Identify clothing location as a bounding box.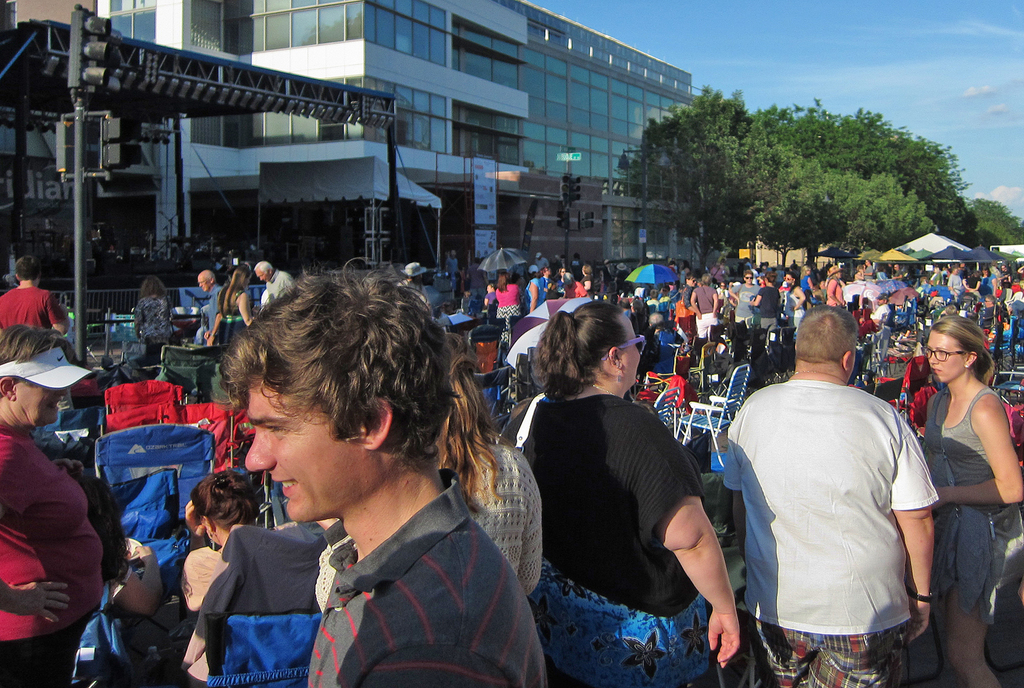
box(561, 277, 589, 301).
